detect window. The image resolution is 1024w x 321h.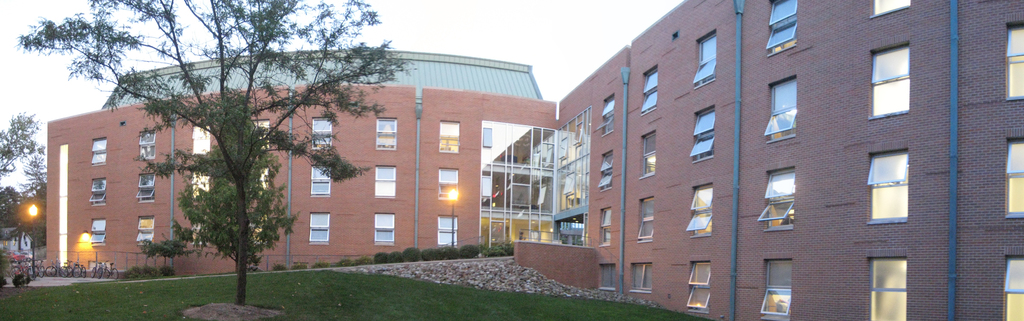
88, 135, 108, 164.
